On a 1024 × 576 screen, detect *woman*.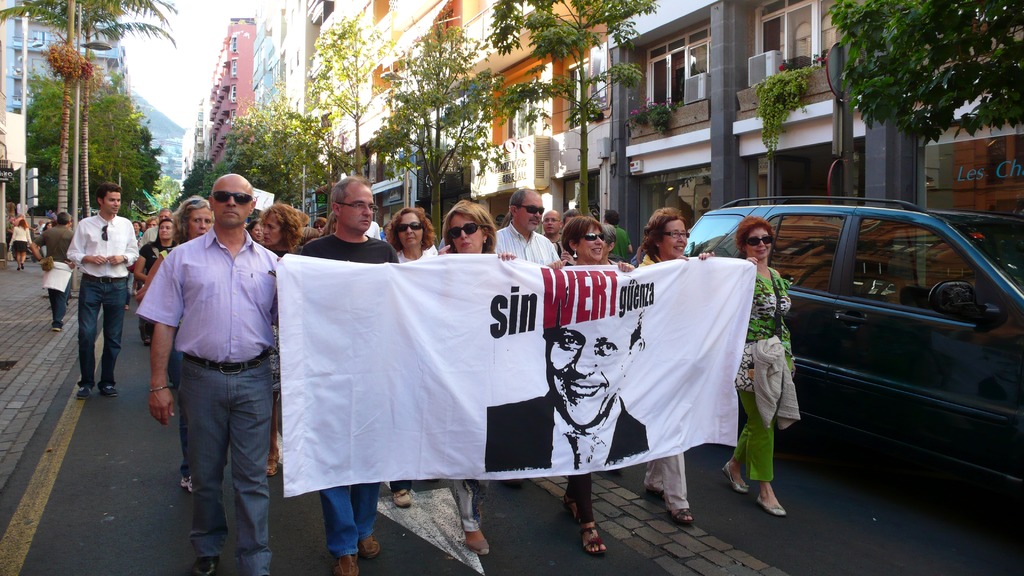
429/195/516/557.
